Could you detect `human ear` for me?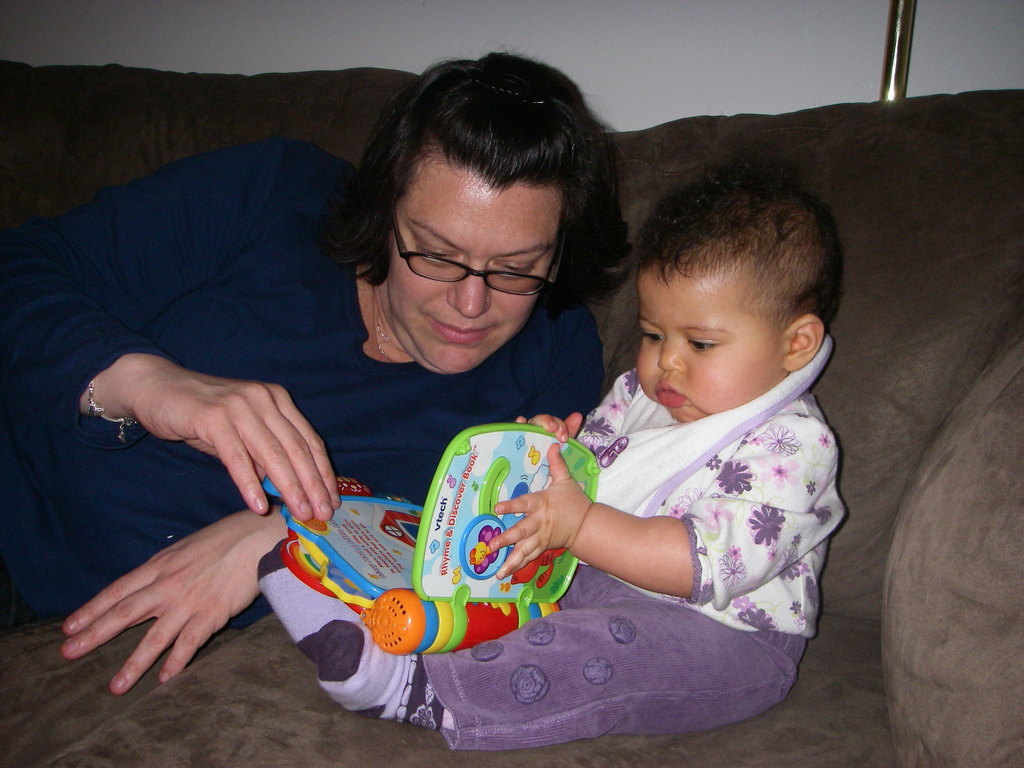
Detection result: bbox=[784, 315, 824, 371].
